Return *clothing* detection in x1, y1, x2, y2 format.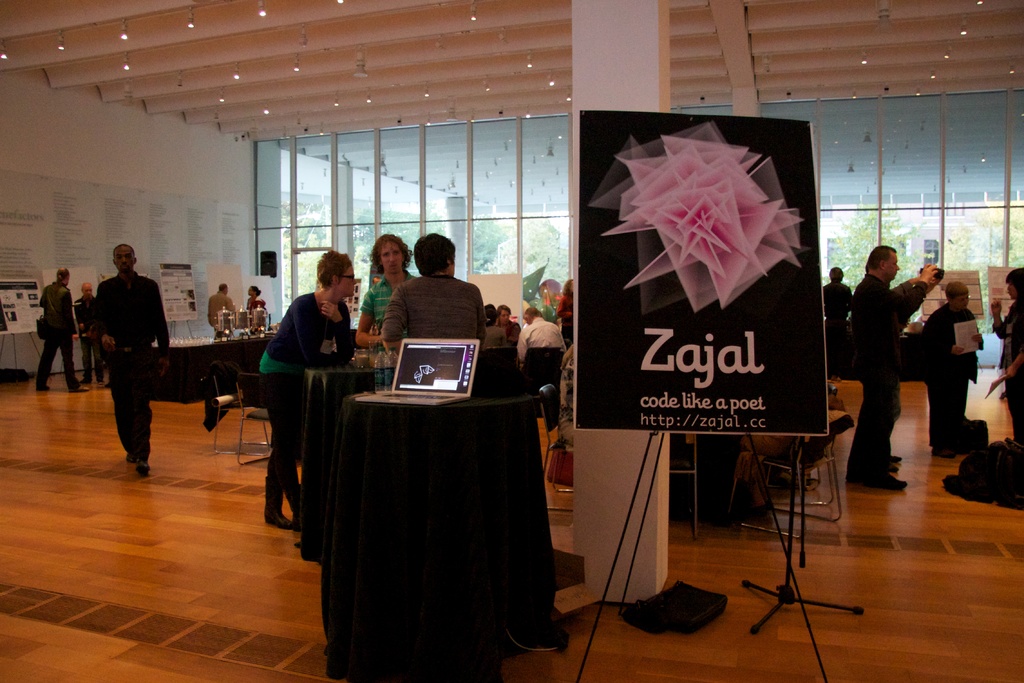
383, 272, 486, 353.
